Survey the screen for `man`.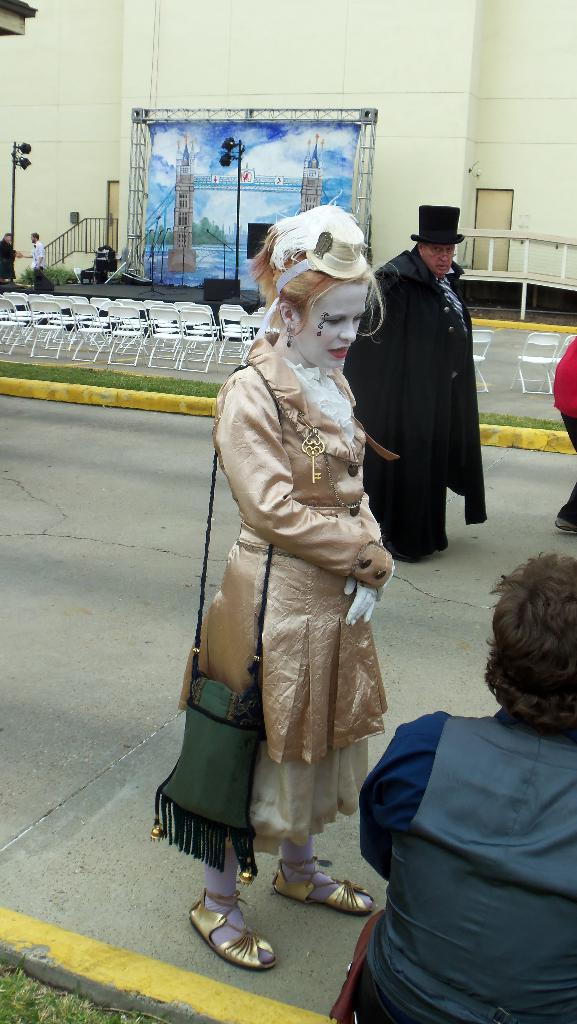
Survey found: region(19, 228, 47, 272).
